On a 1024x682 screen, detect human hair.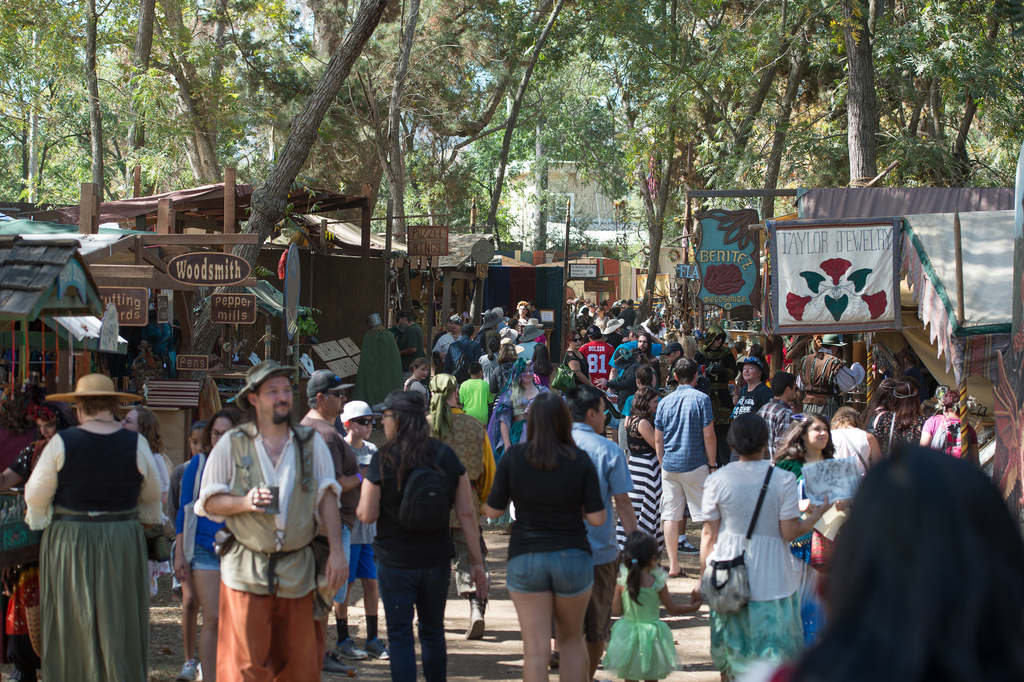
bbox=[524, 392, 580, 472].
